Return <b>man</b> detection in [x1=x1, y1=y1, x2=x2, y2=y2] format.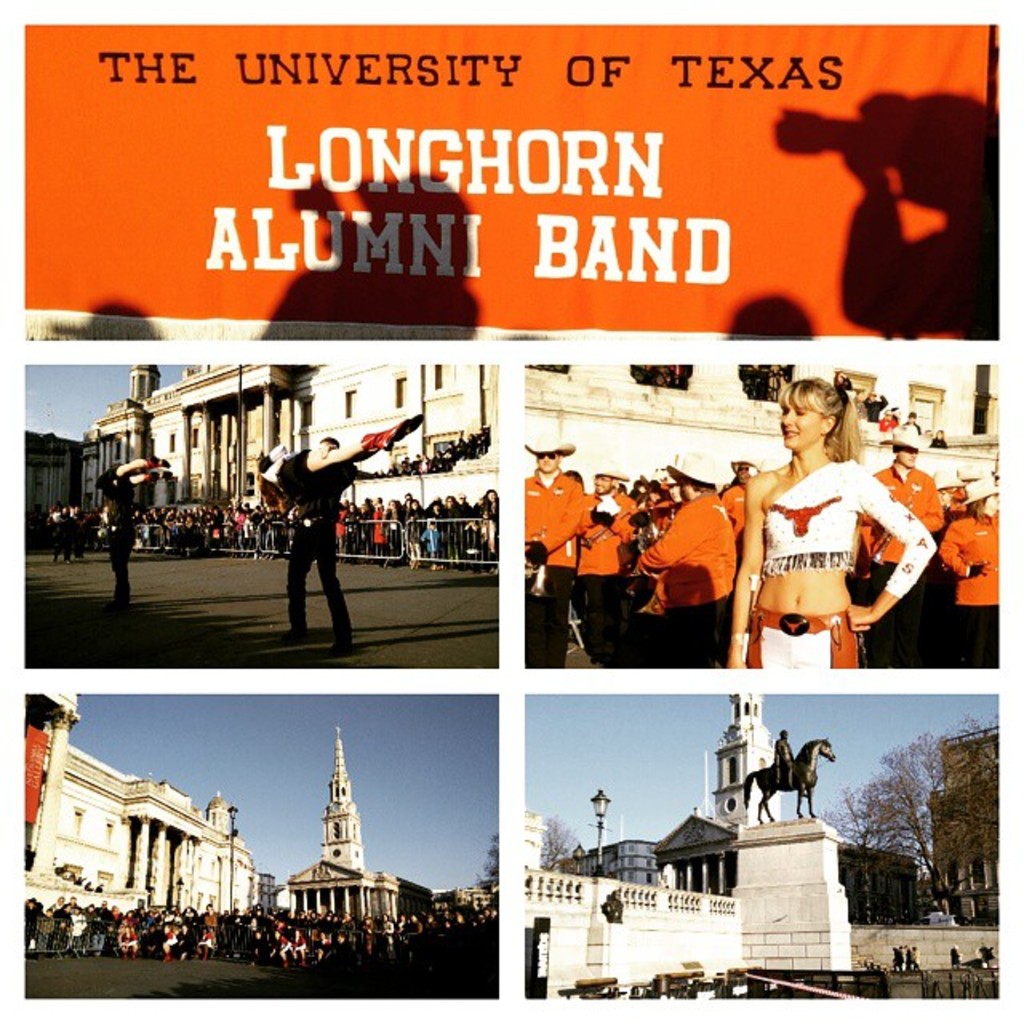
[x1=773, y1=728, x2=792, y2=789].
